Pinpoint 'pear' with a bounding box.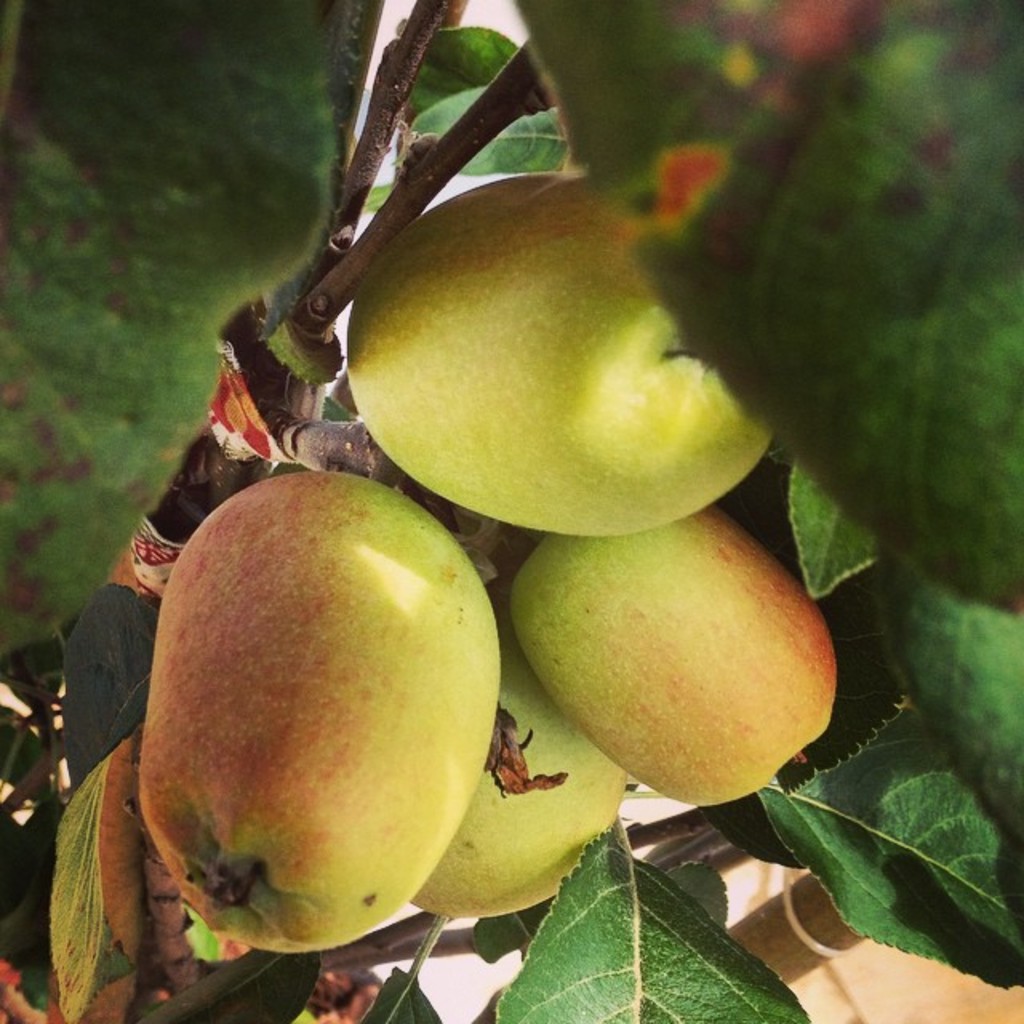
l=133, t=475, r=499, b=954.
